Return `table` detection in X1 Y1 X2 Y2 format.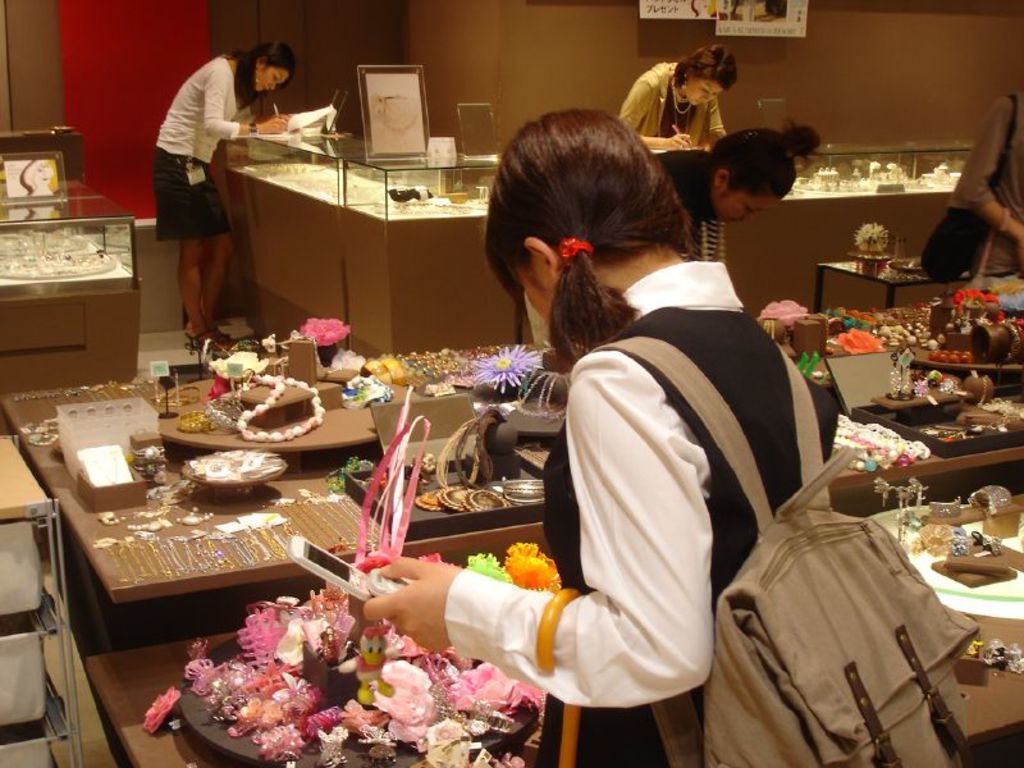
220 133 972 343.
